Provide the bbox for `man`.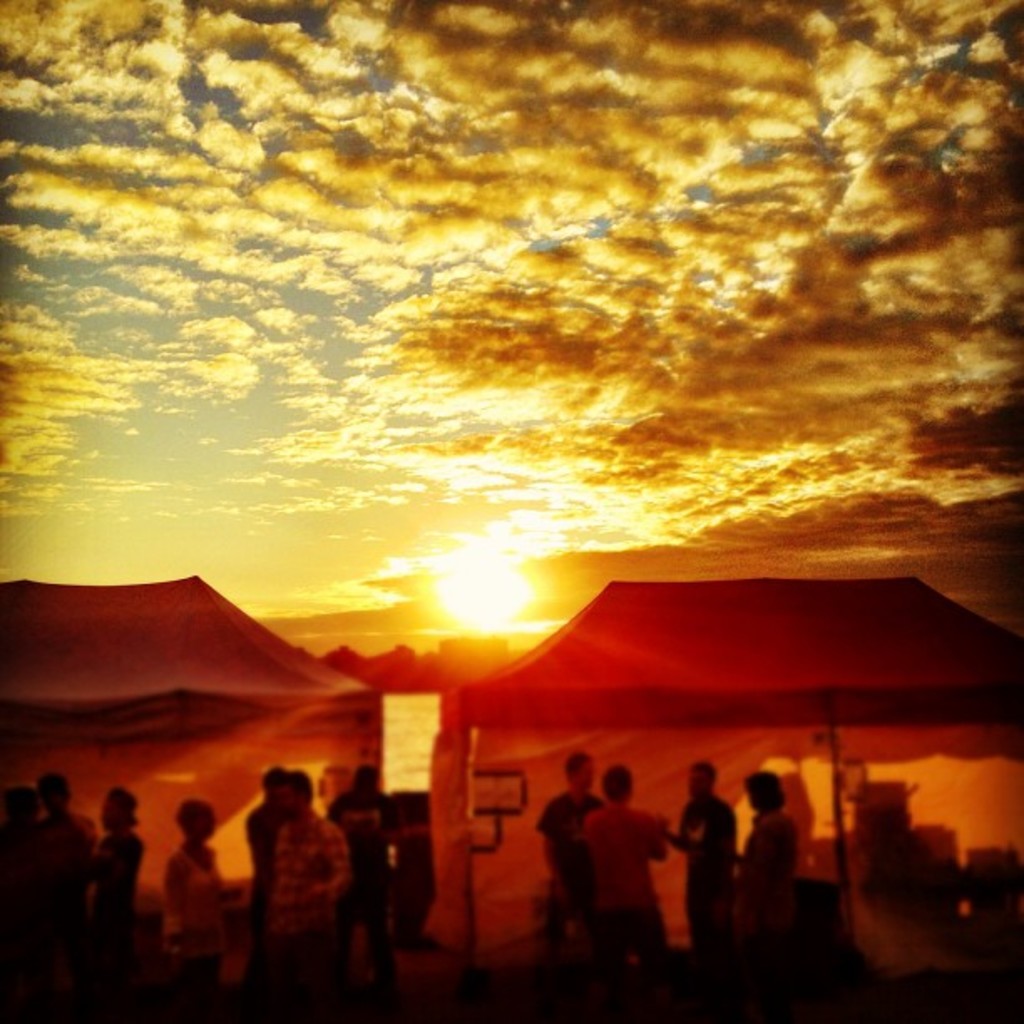
(584, 755, 668, 989).
